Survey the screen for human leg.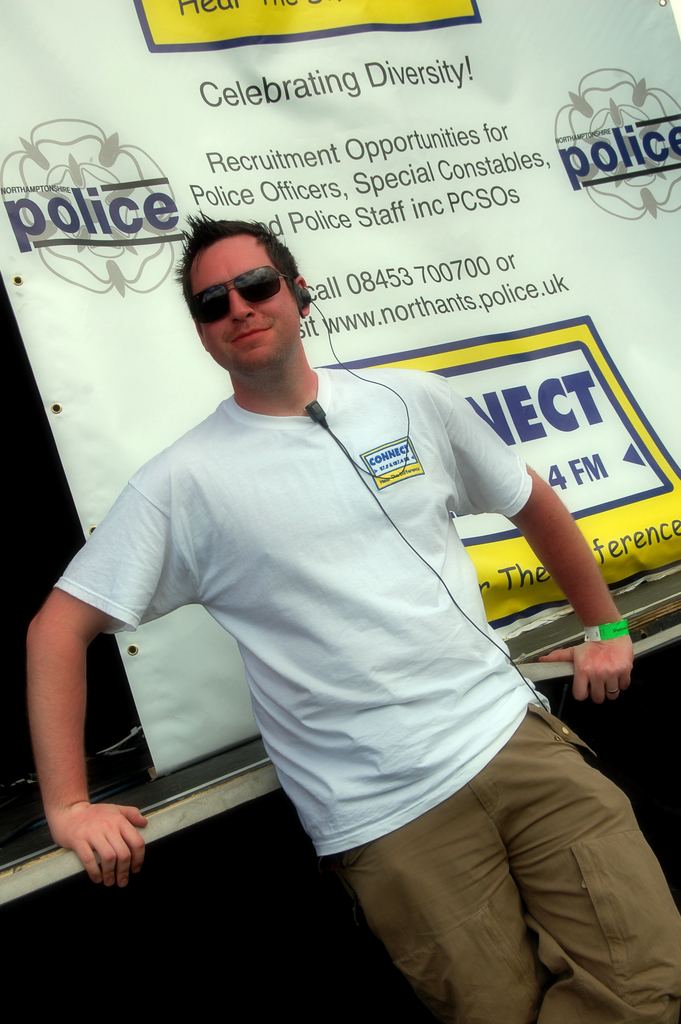
Survey found: 436 644 680 1023.
